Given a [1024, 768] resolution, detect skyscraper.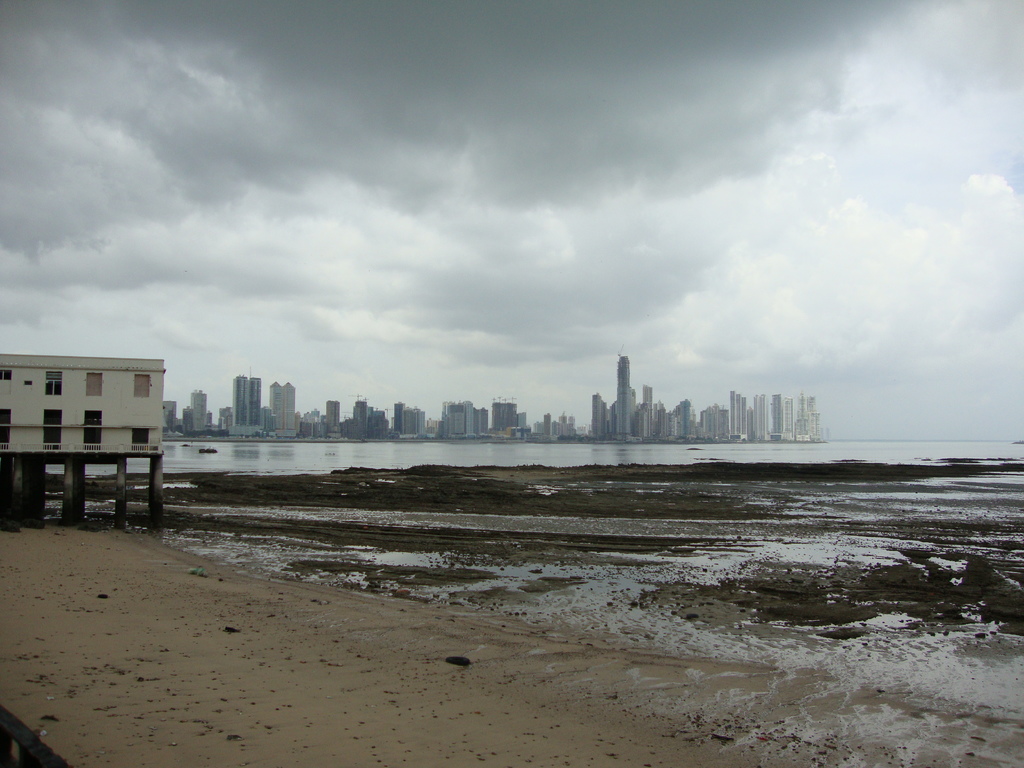
<box>614,347,637,438</box>.
